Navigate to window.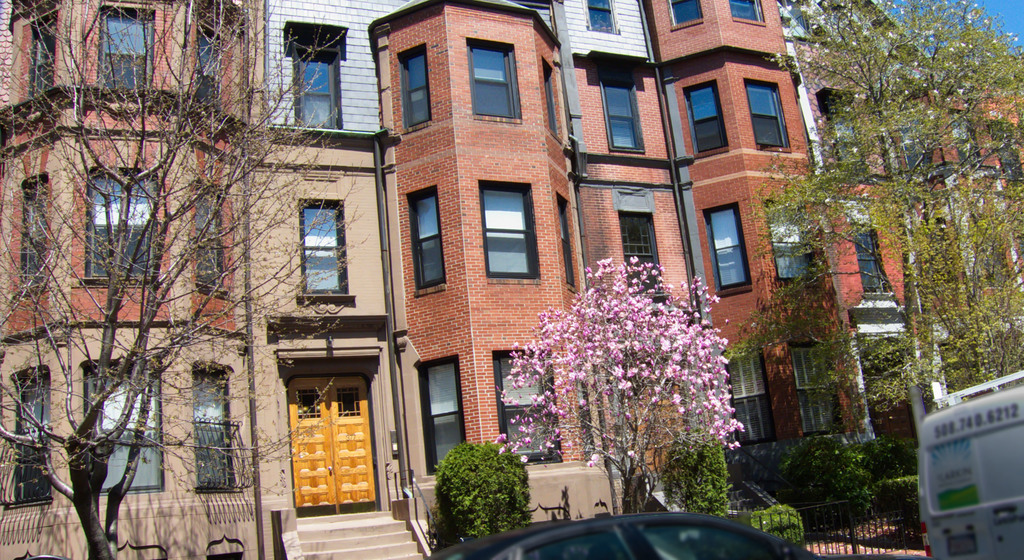
Navigation target: (580, 0, 622, 31).
